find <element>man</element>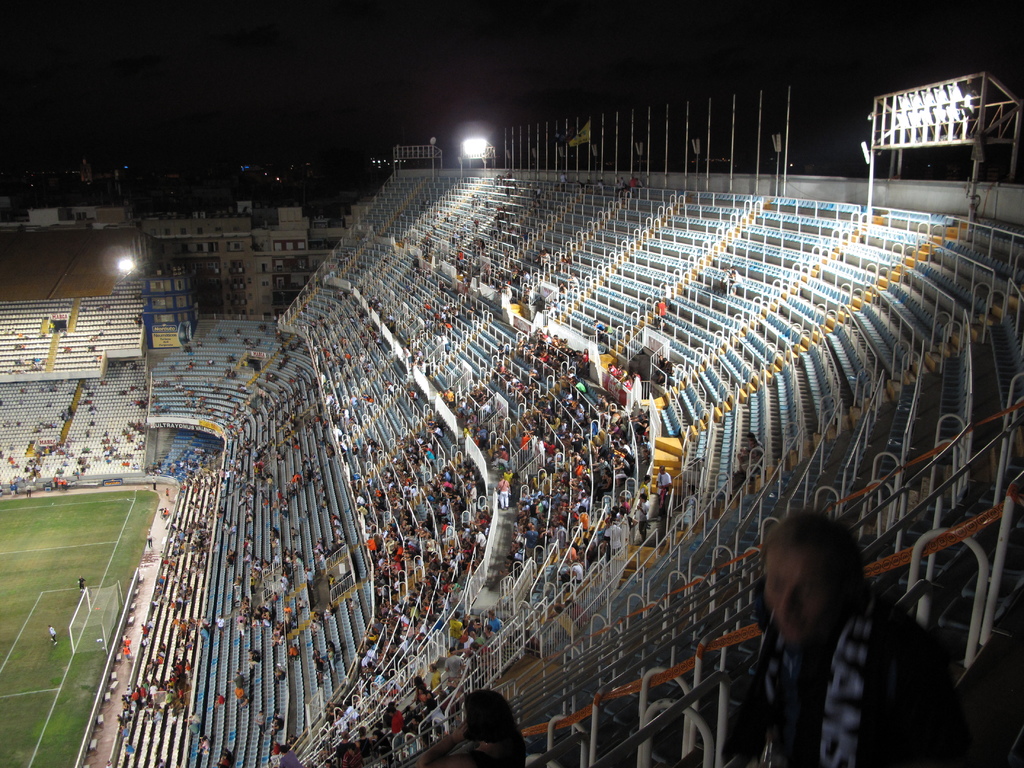
bbox(634, 492, 648, 545)
